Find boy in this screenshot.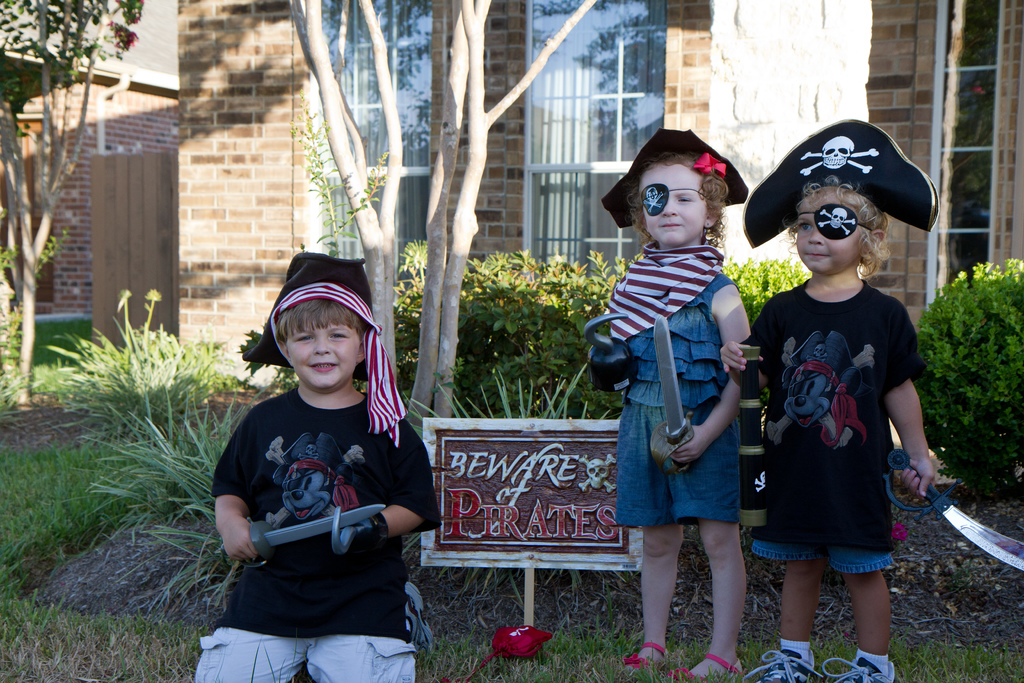
The bounding box for boy is 720,183,938,682.
